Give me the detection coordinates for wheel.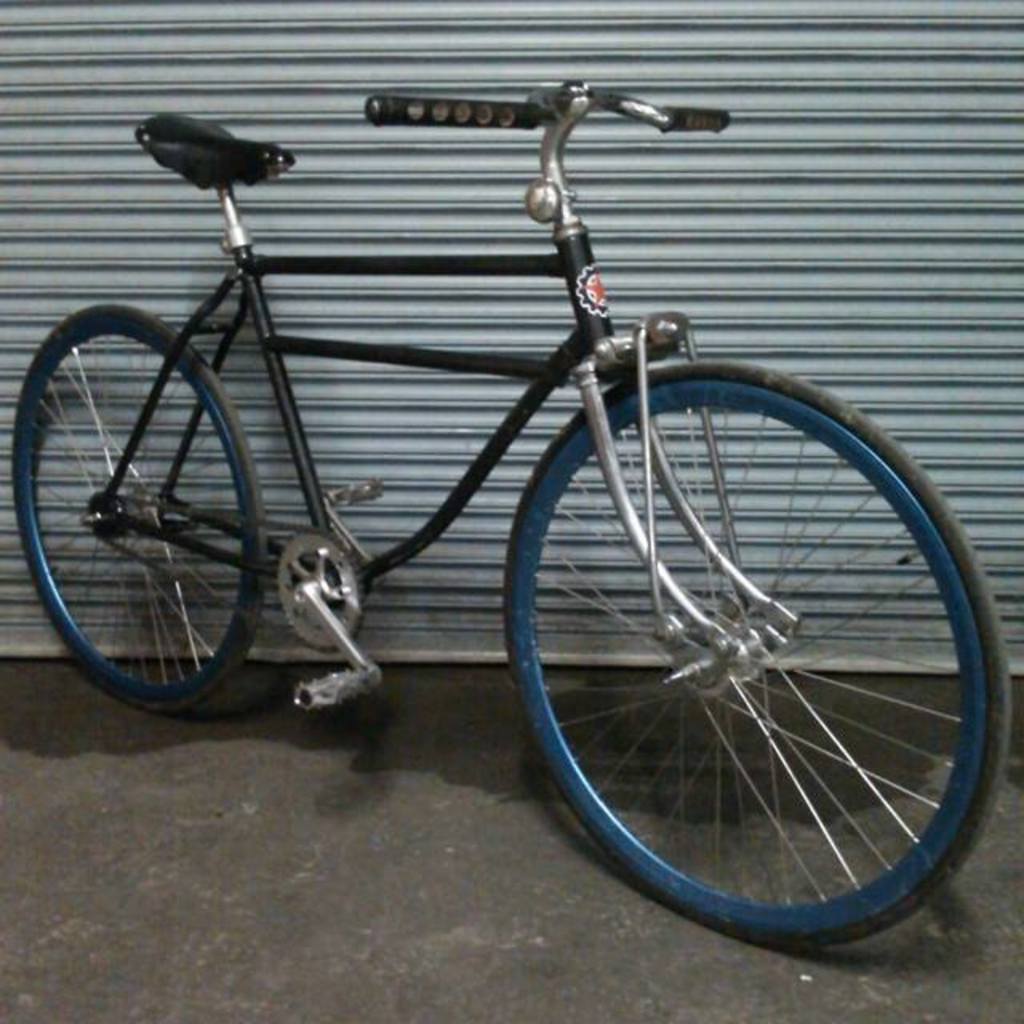
left=6, top=302, right=270, bottom=717.
